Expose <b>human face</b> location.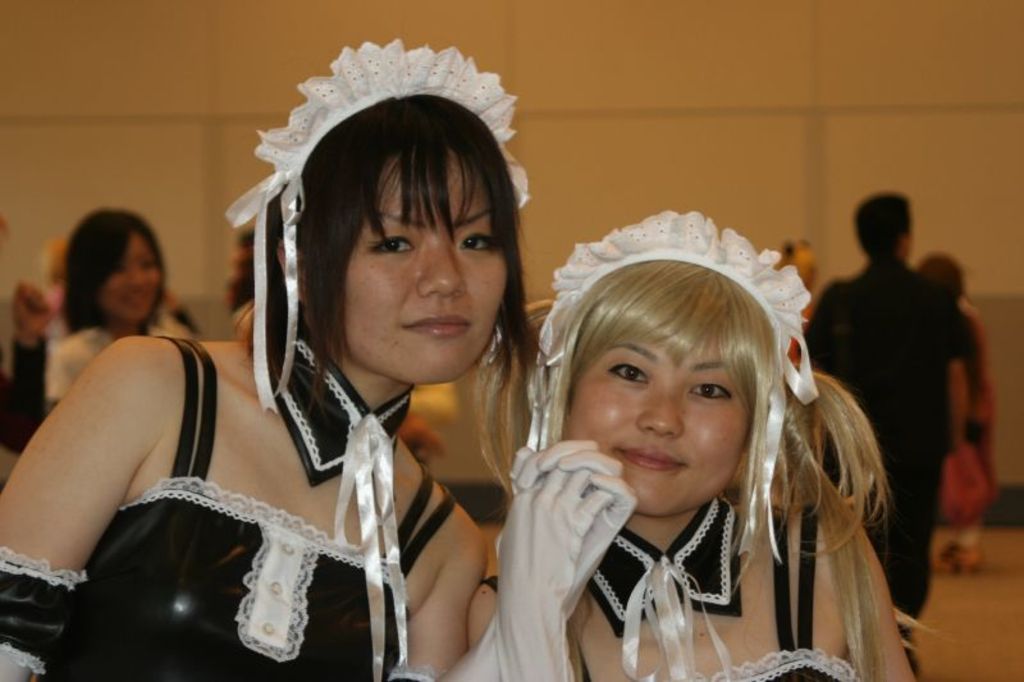
Exposed at l=562, t=343, r=750, b=507.
